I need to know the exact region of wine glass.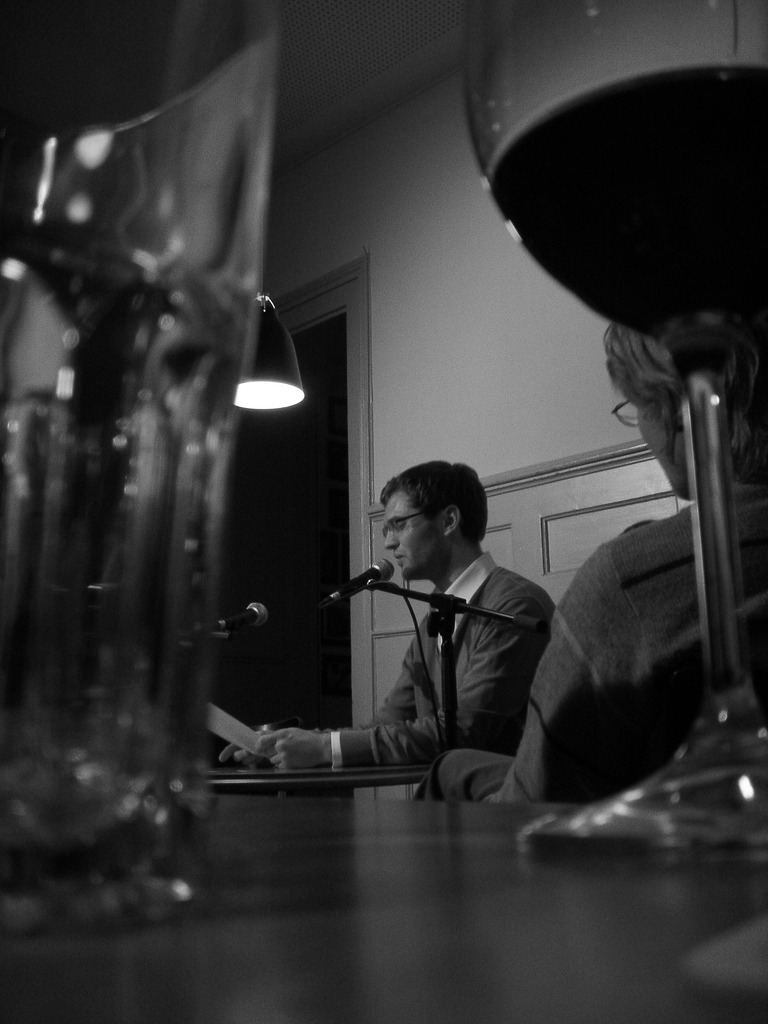
Region: bbox=(463, 0, 767, 855).
